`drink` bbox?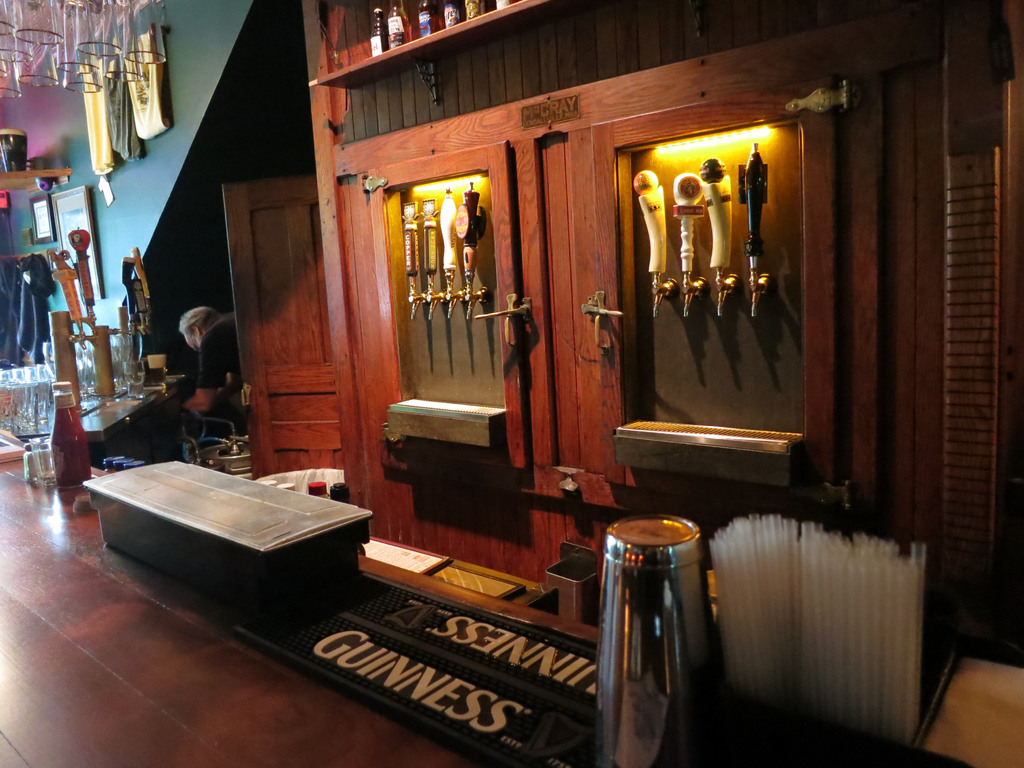
box(384, 12, 410, 45)
